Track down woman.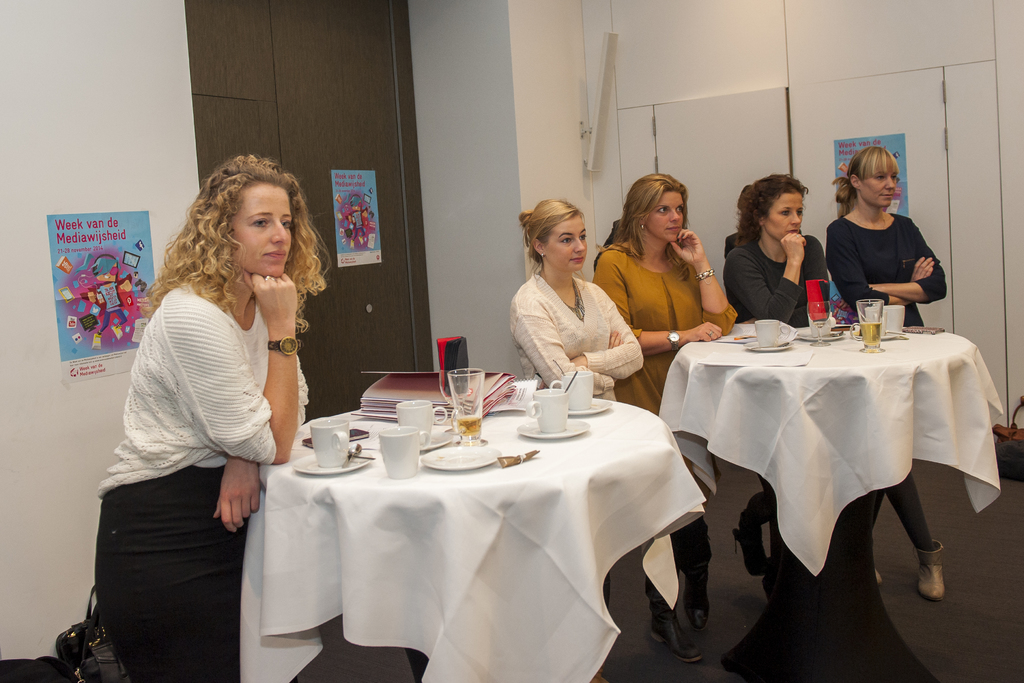
Tracked to BBox(828, 144, 952, 595).
